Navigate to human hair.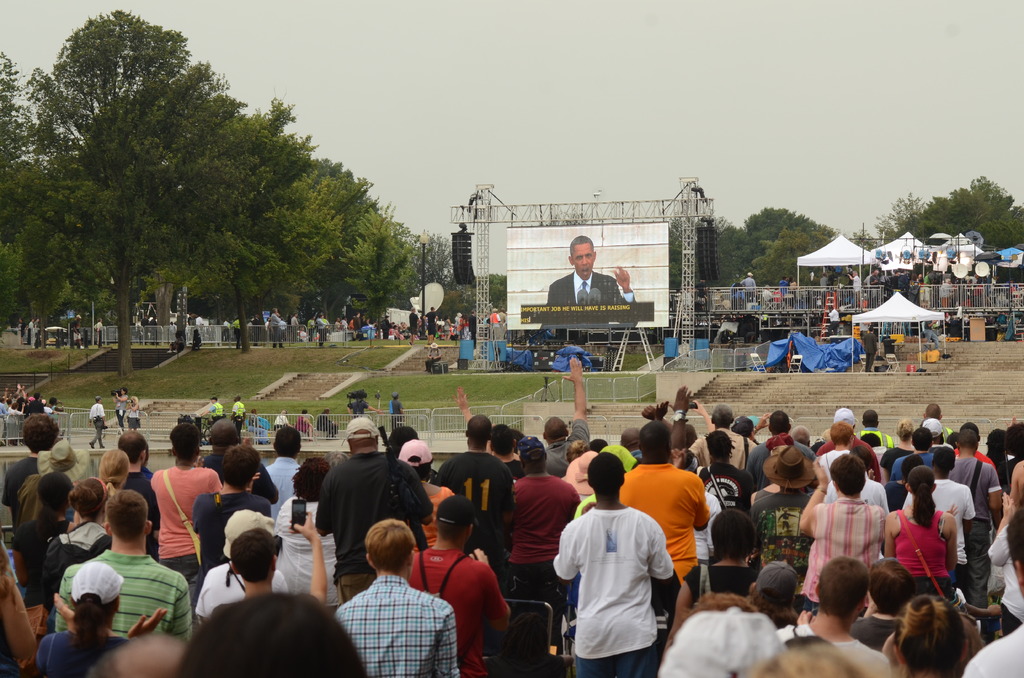
Navigation target: [37,471,72,545].
